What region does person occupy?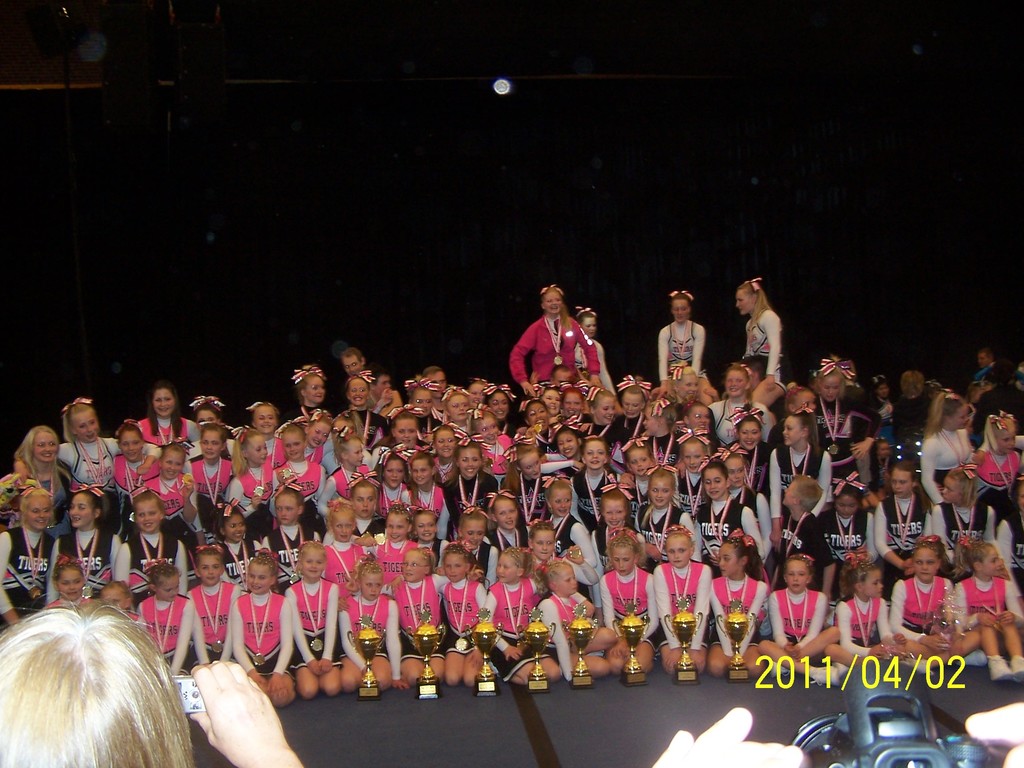
bbox=[520, 397, 561, 450].
